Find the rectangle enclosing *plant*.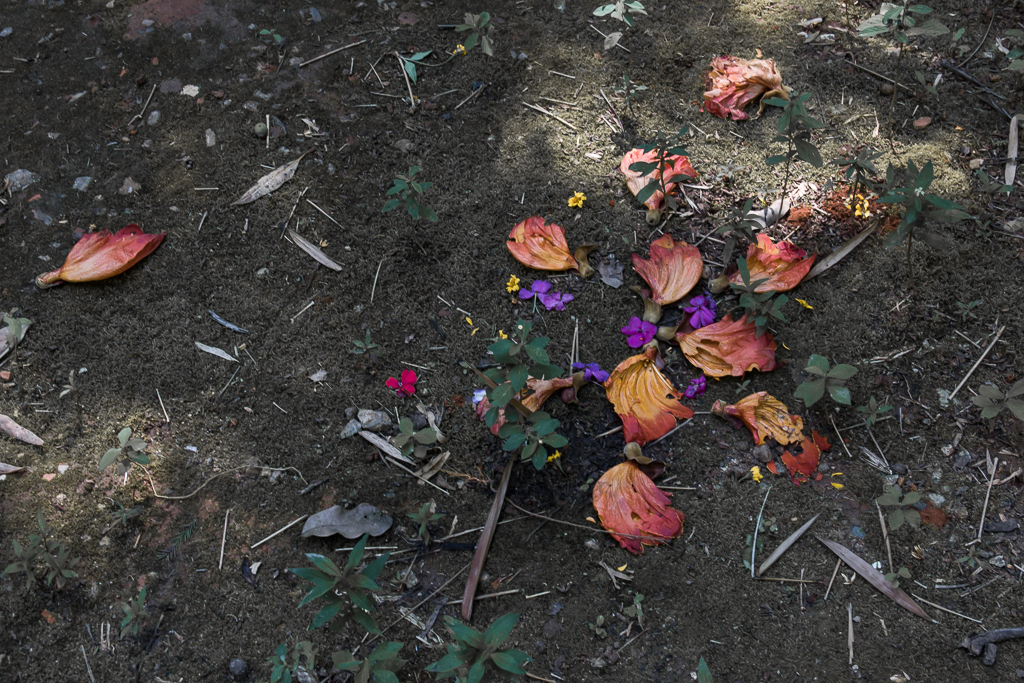
[left=591, top=0, right=654, bottom=107].
